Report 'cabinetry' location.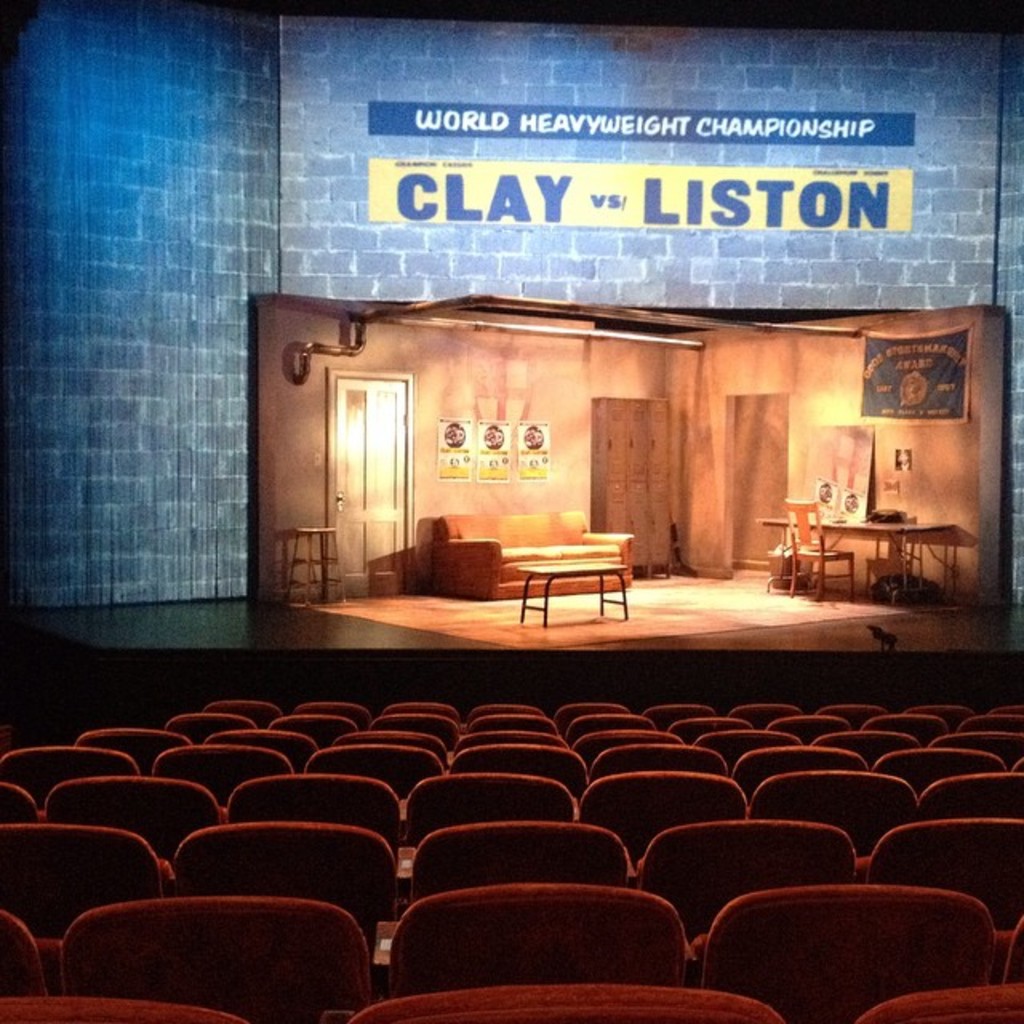
Report: detection(632, 398, 651, 486).
